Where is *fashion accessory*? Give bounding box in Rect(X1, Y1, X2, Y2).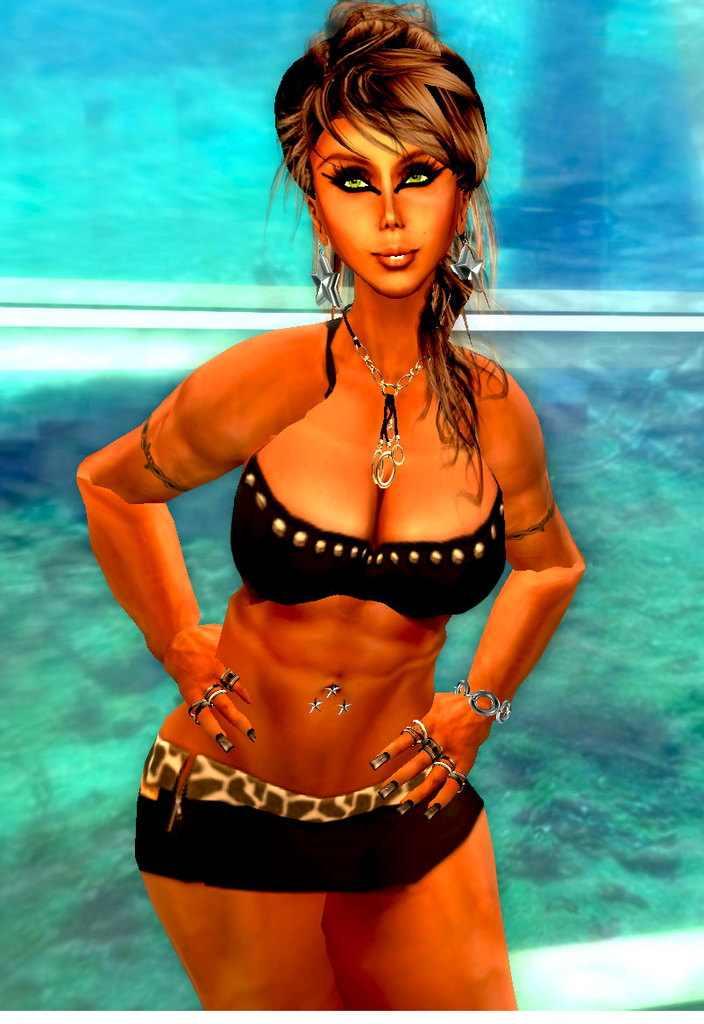
Rect(456, 676, 512, 722).
